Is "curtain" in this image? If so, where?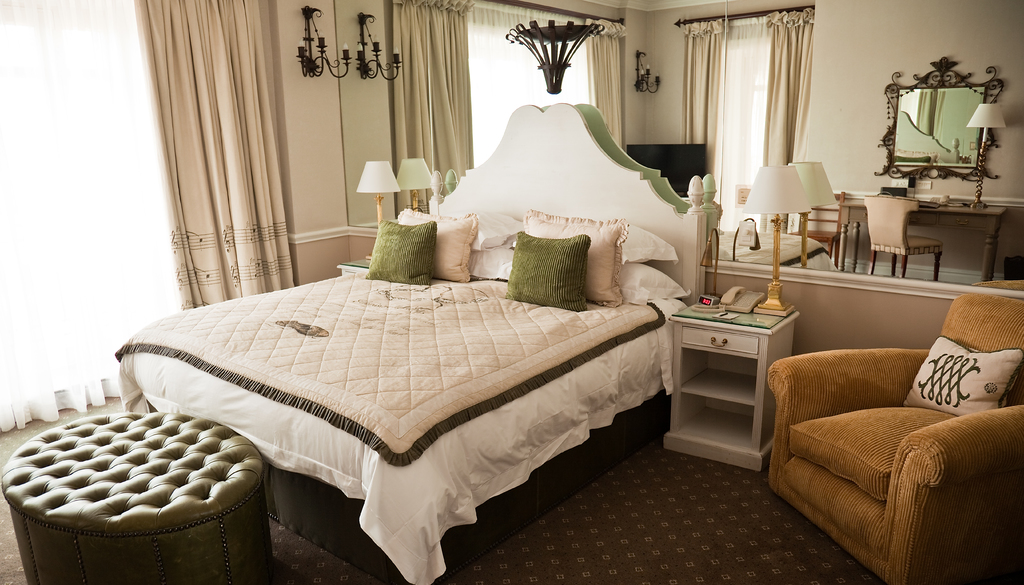
Yes, at BBox(674, 14, 719, 200).
